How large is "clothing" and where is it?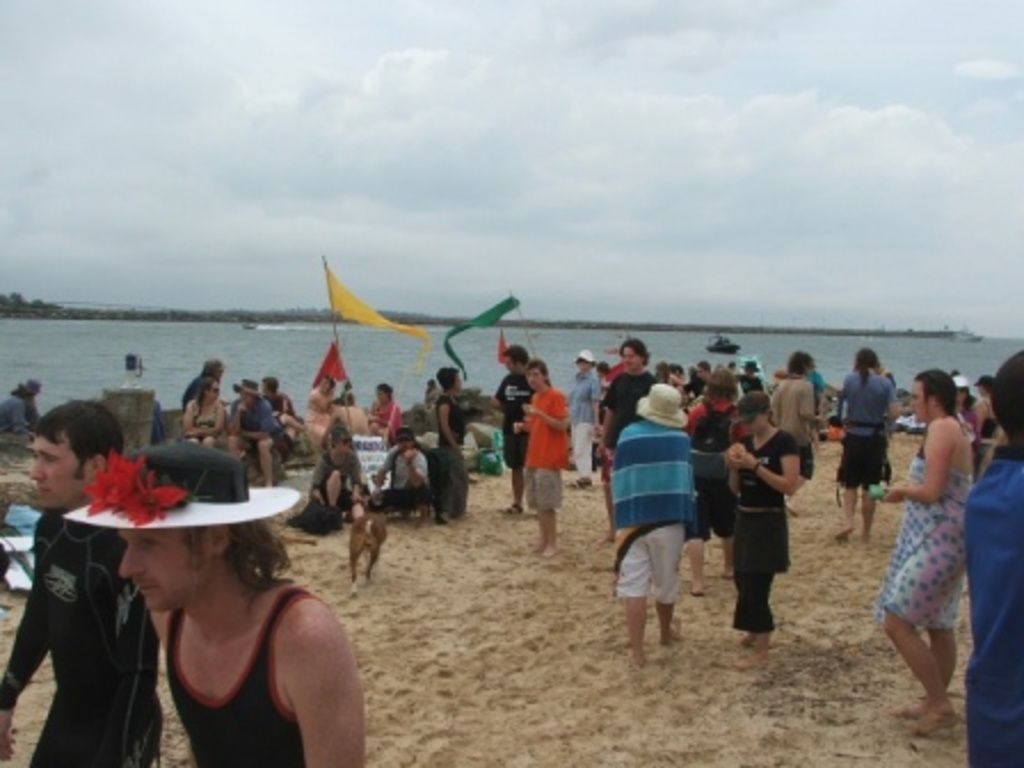
Bounding box: select_region(869, 443, 978, 686).
